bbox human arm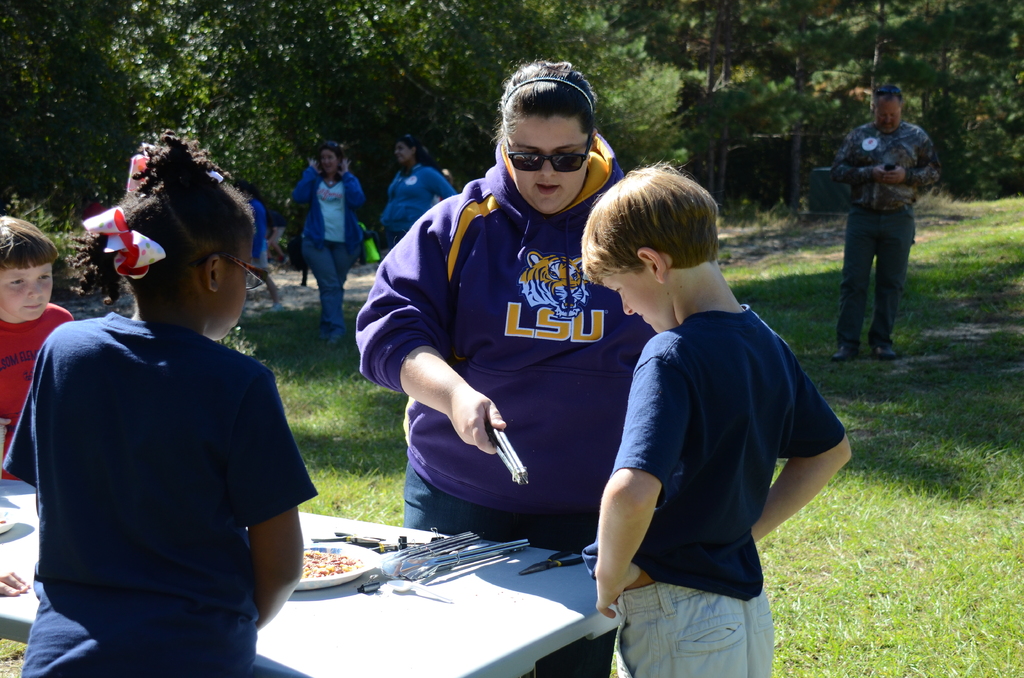
[357,202,509,483]
